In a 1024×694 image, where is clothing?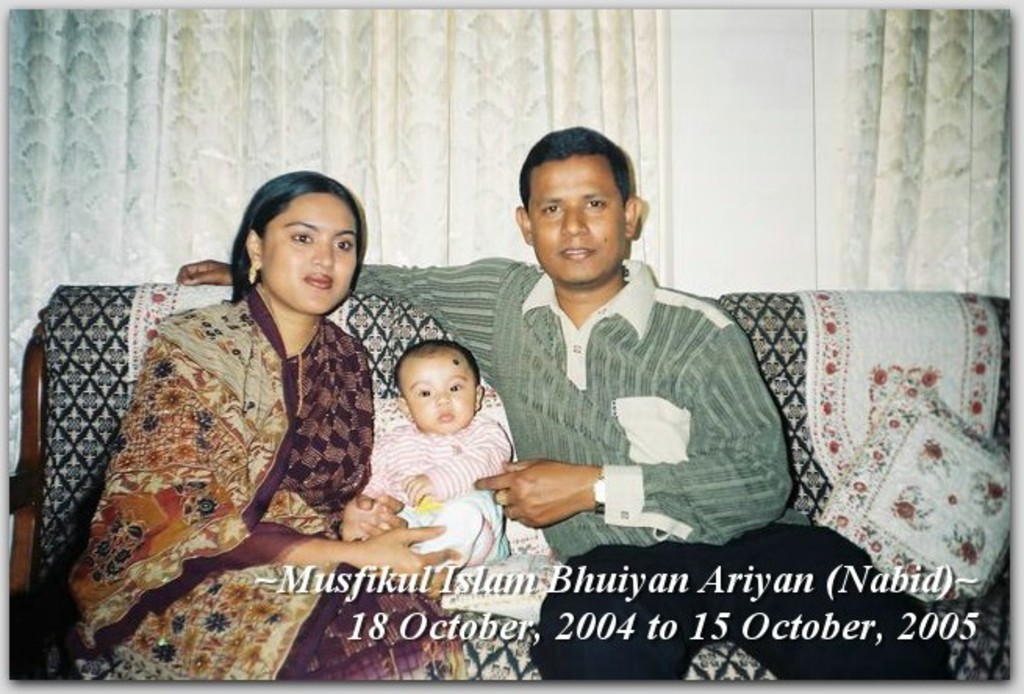
rect(360, 406, 517, 575).
